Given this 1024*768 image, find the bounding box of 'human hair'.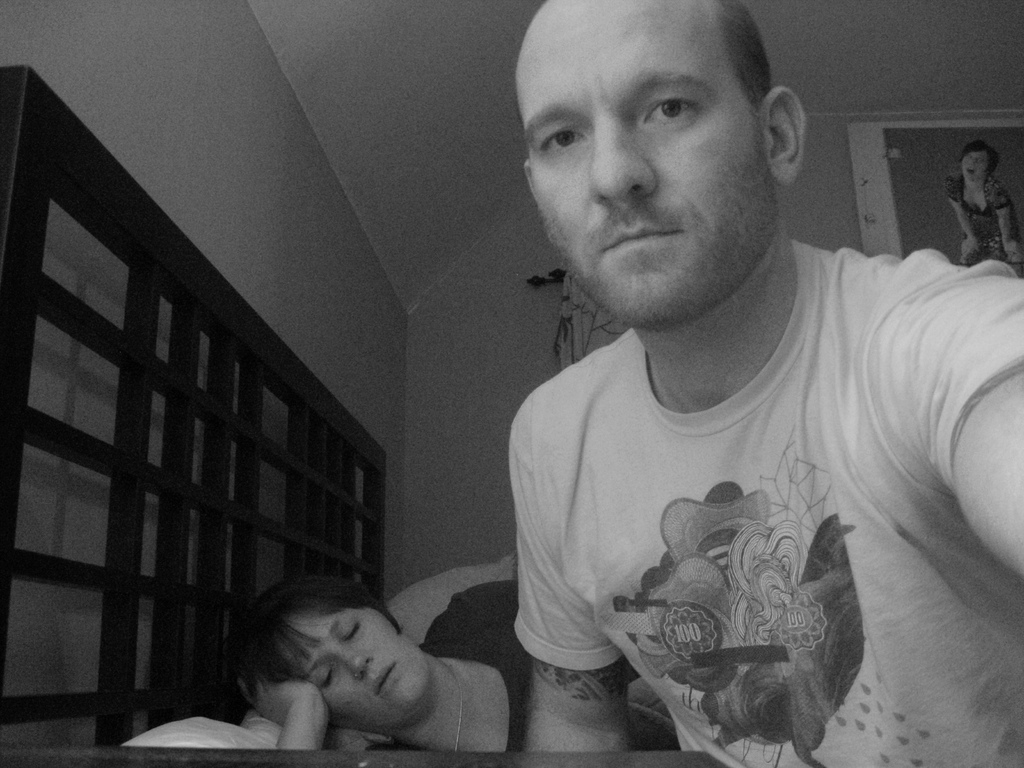
locate(230, 575, 406, 696).
